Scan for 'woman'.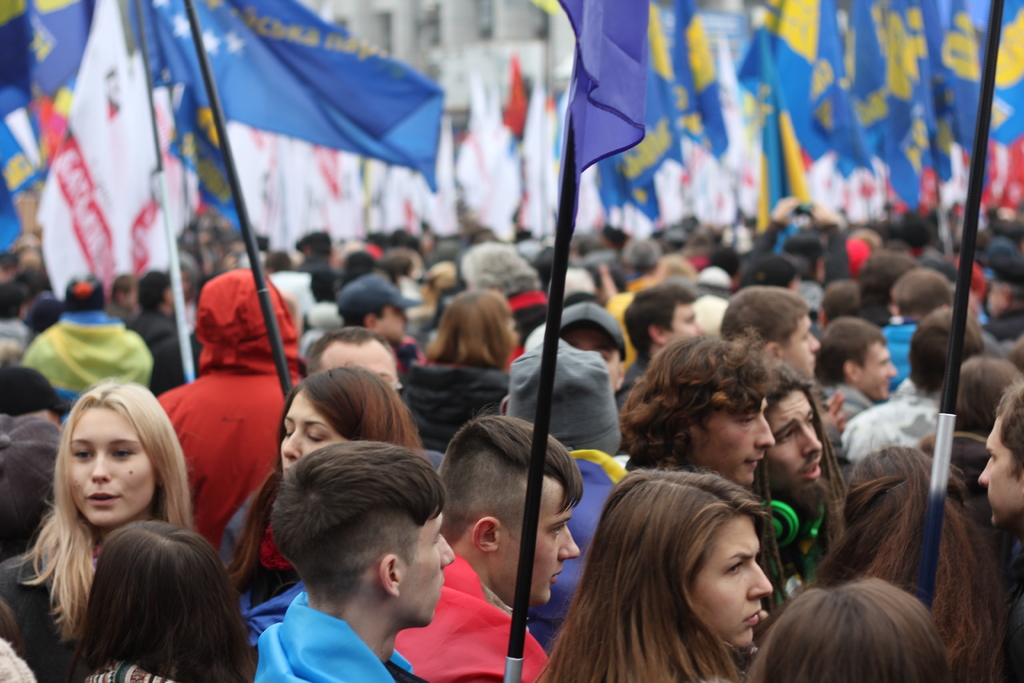
Scan result: bbox=[74, 509, 259, 682].
